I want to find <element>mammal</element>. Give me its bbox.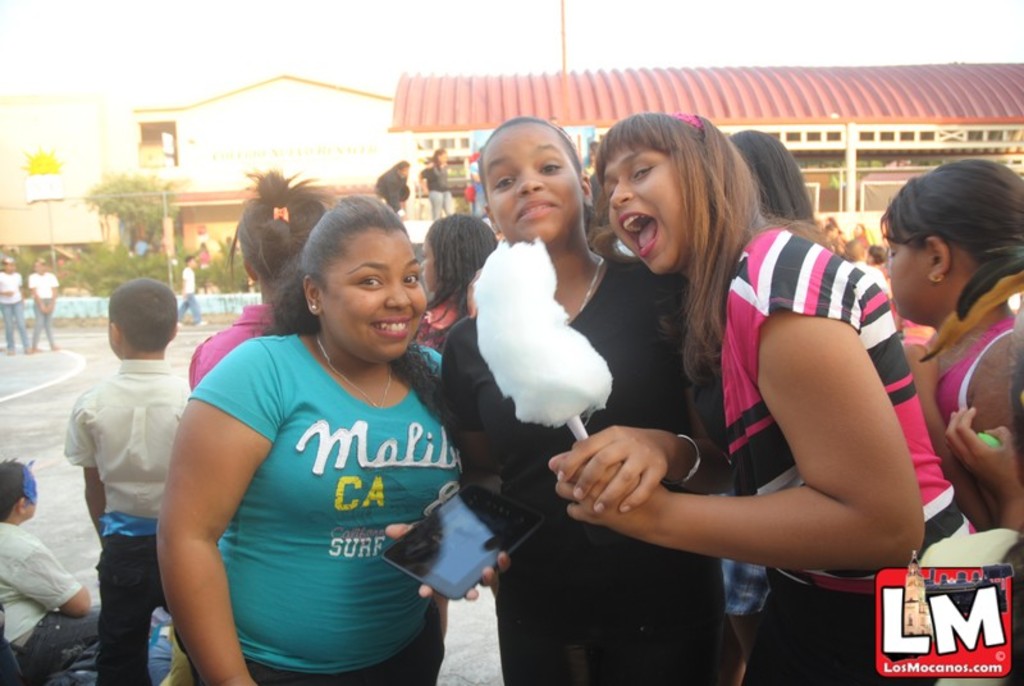
26/256/60/353.
